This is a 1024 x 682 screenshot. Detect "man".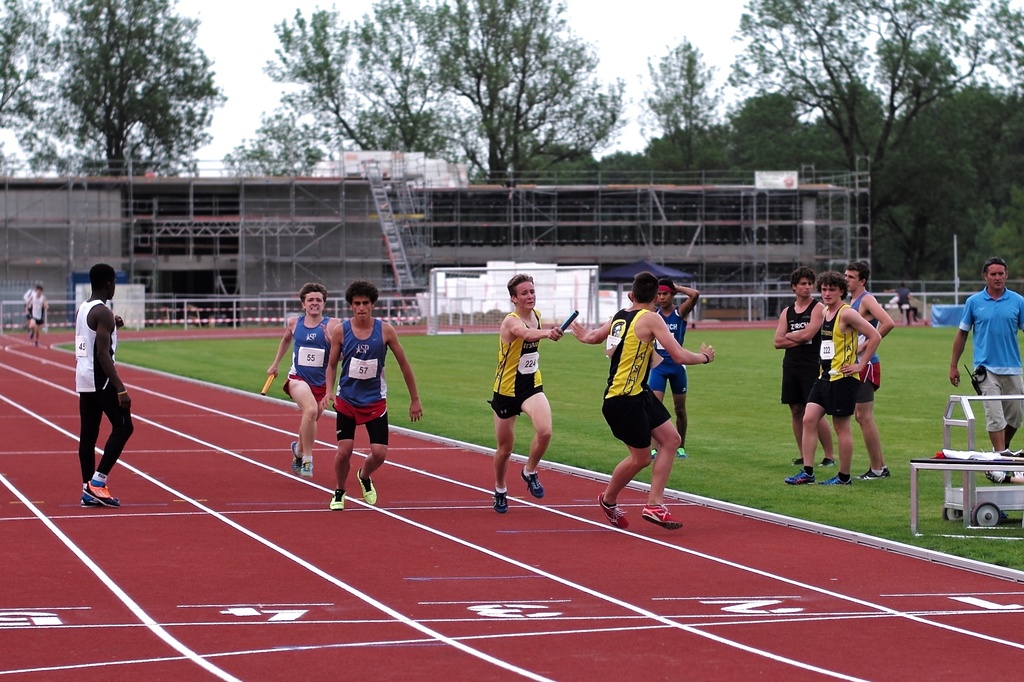
l=945, t=254, r=1023, b=482.
